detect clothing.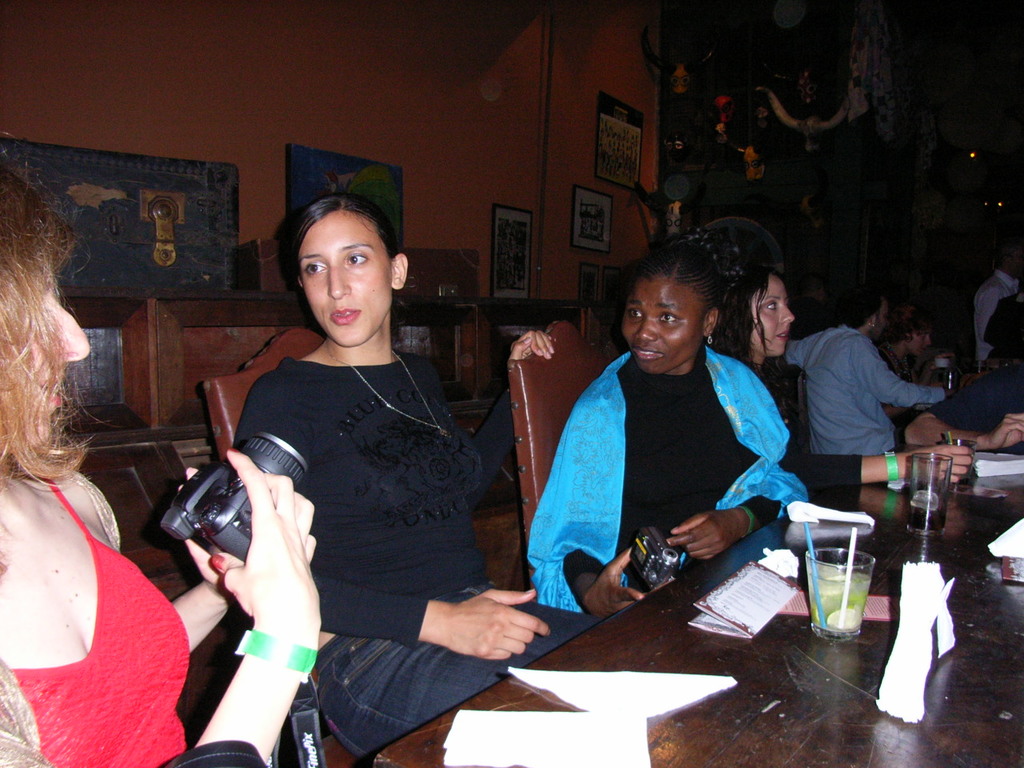
Detected at 231,340,603,758.
